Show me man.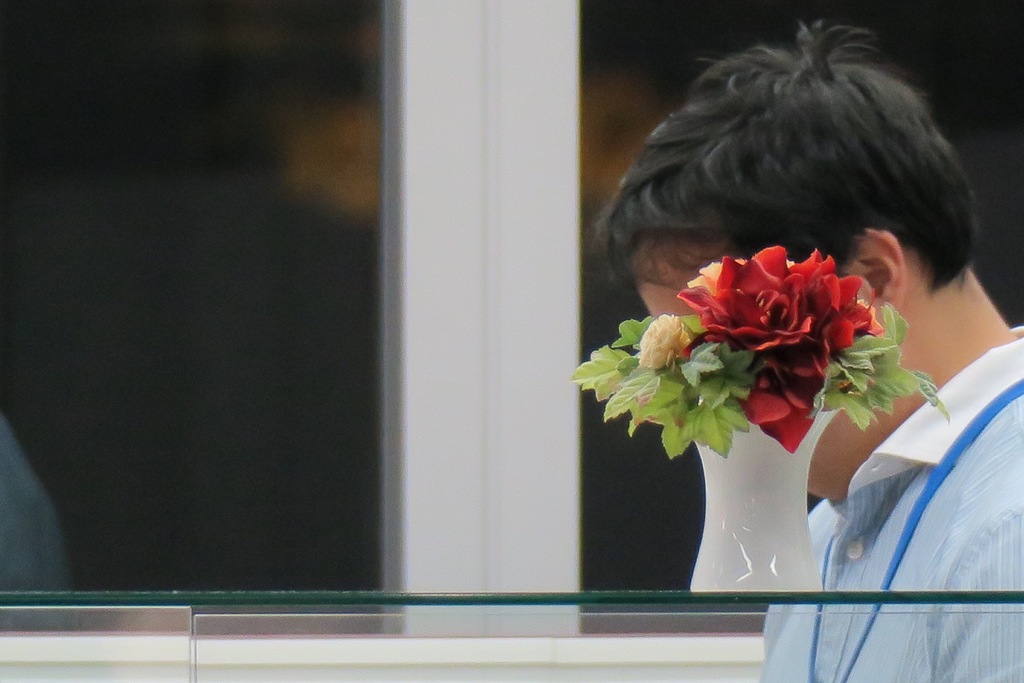
man is here: x1=596, y1=16, x2=1023, y2=682.
